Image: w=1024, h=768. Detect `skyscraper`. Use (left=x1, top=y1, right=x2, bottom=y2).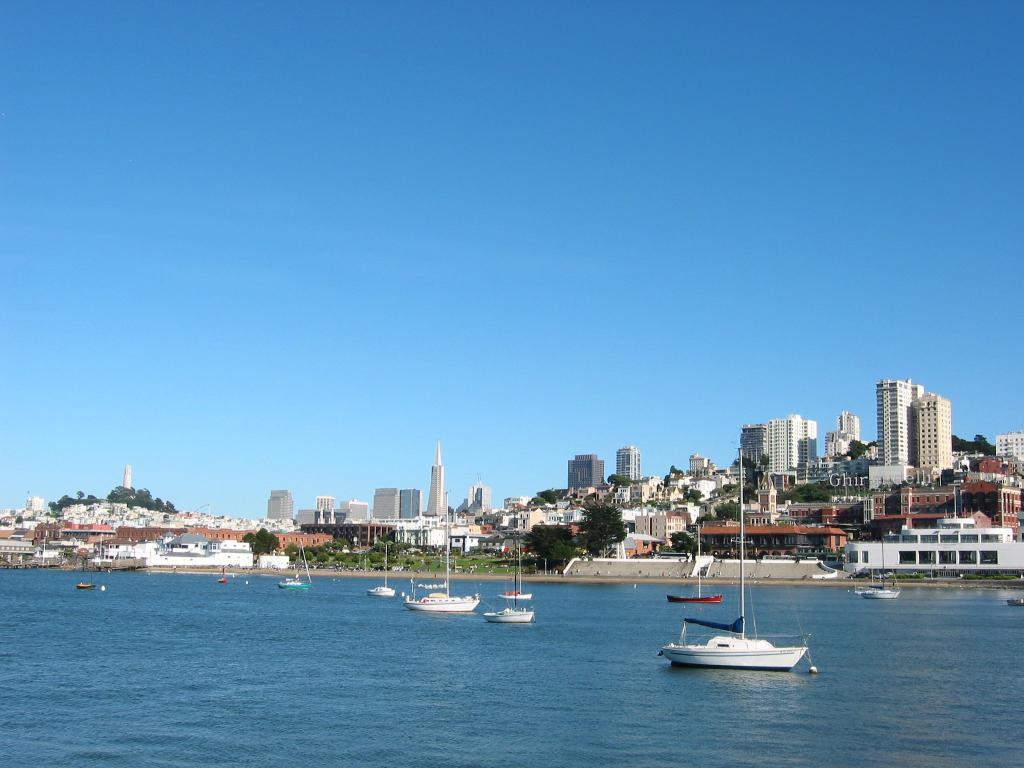
(left=470, top=472, right=493, bottom=511).
